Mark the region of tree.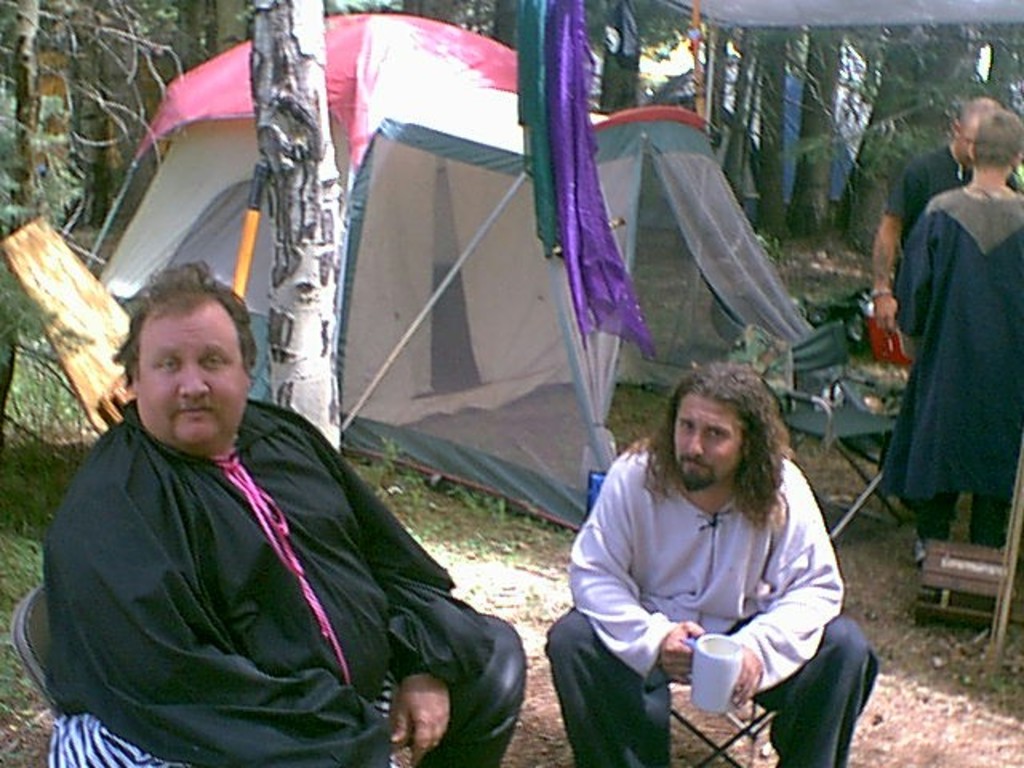
Region: region(250, 0, 347, 400).
